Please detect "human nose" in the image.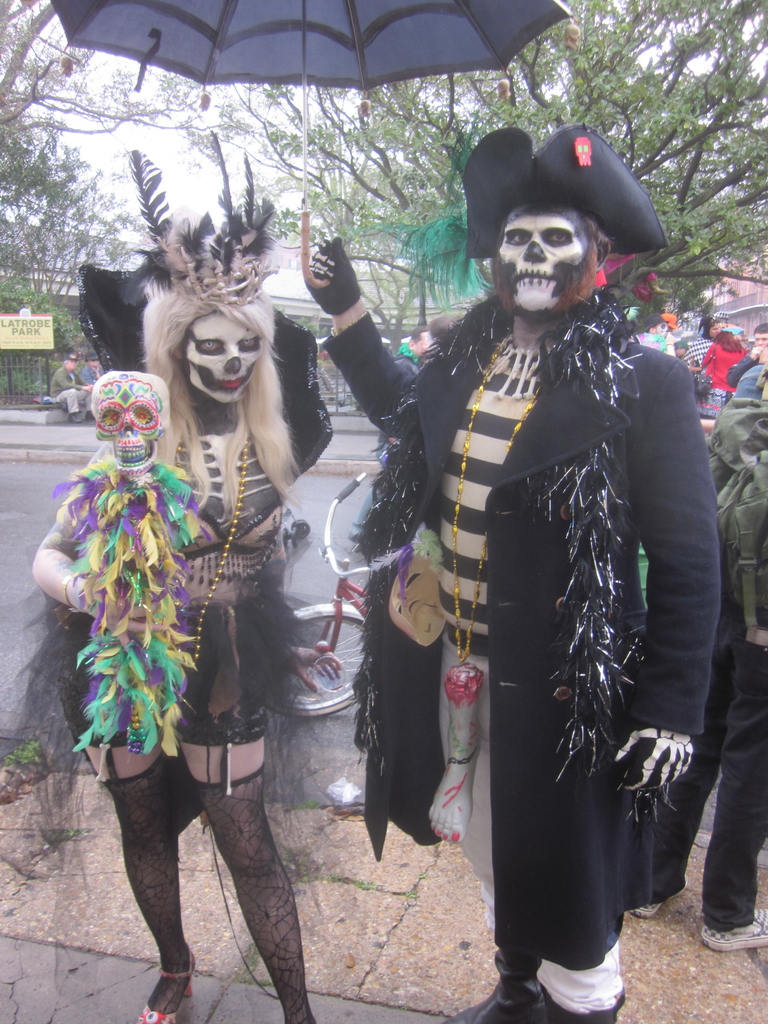
(522,234,548,261).
